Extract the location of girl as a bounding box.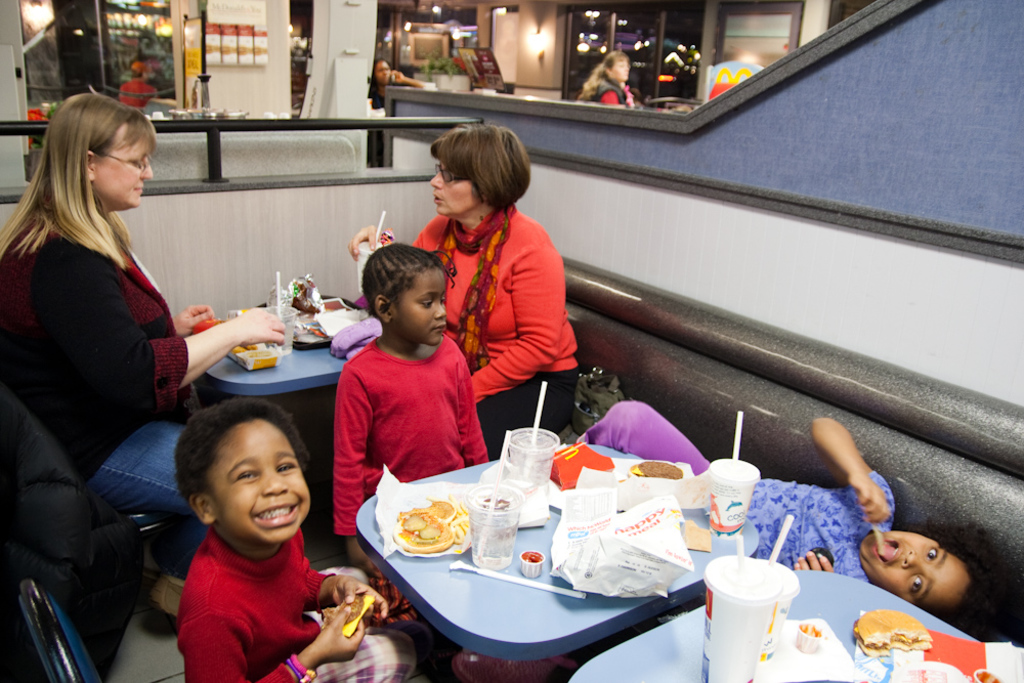
crop(333, 125, 572, 438).
